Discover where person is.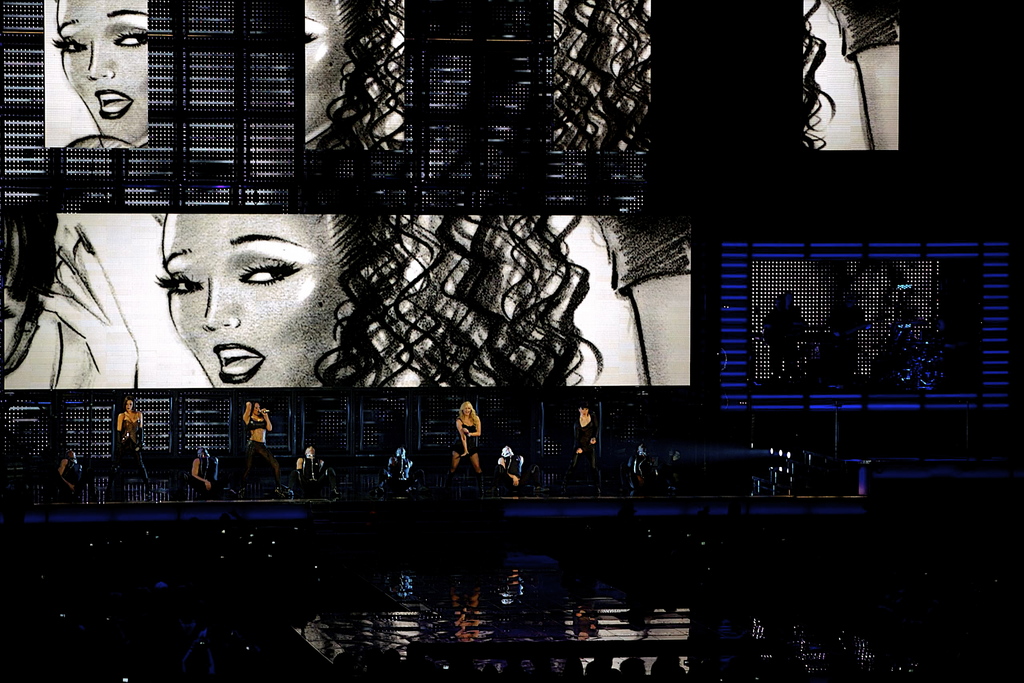
Discovered at BBox(626, 443, 662, 497).
